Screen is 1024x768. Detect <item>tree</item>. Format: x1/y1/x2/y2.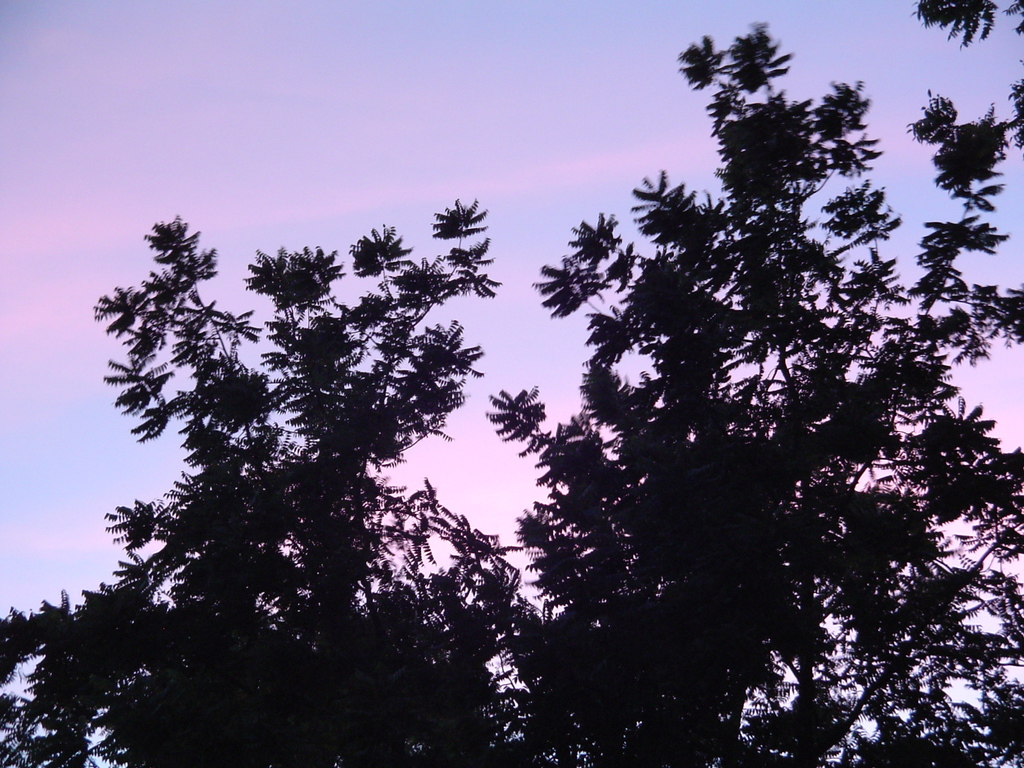
485/20/1023/766.
